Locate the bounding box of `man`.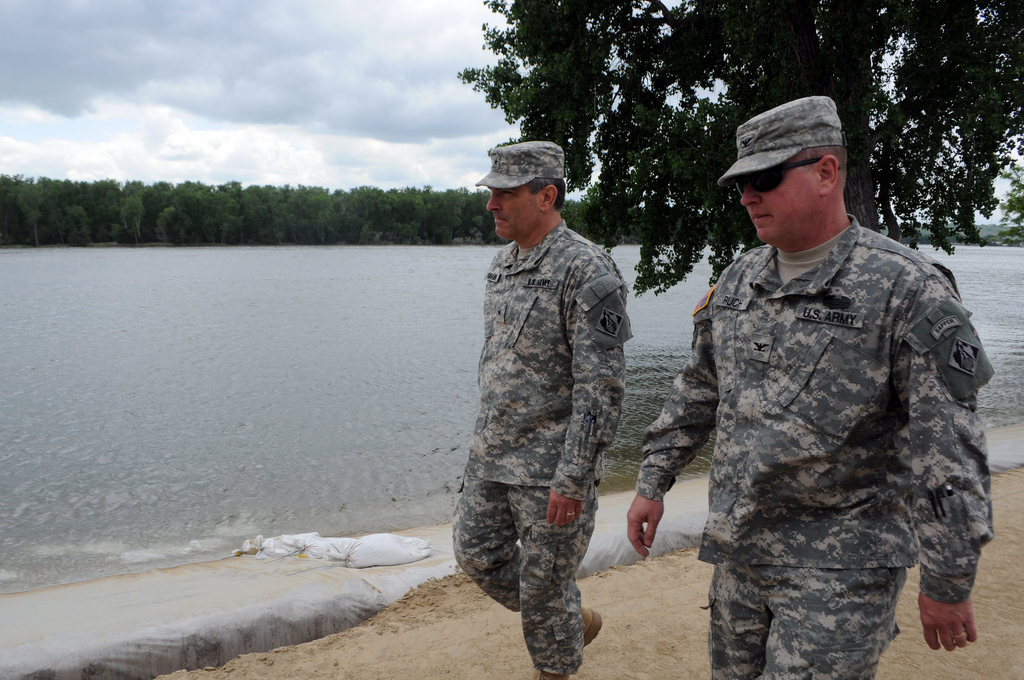
Bounding box: select_region(451, 145, 627, 679).
